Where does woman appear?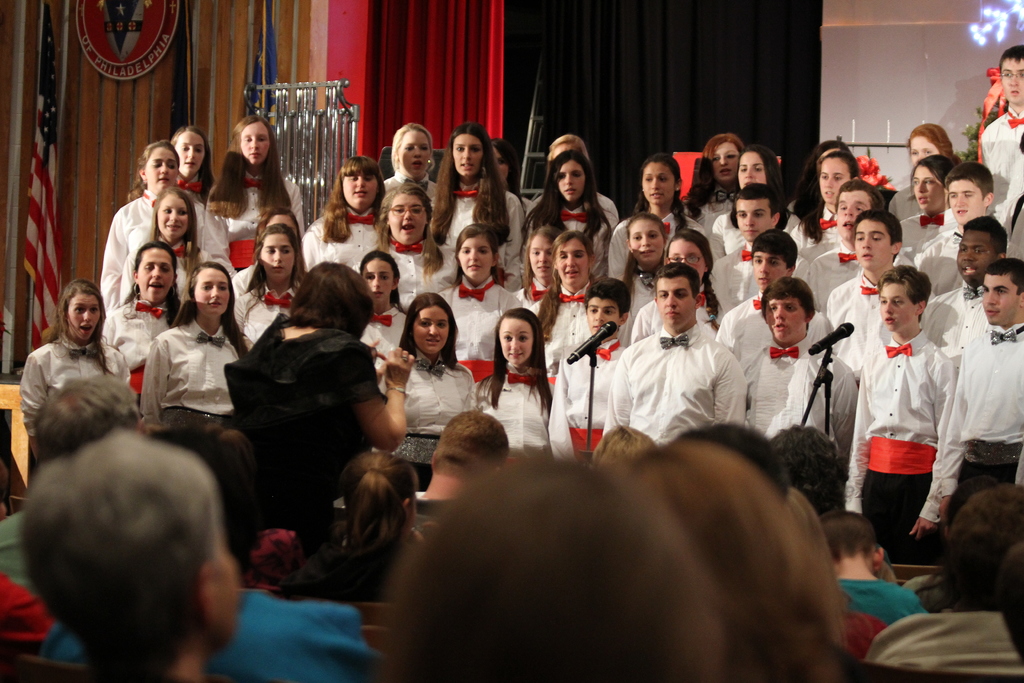
Appears at 378 119 444 220.
